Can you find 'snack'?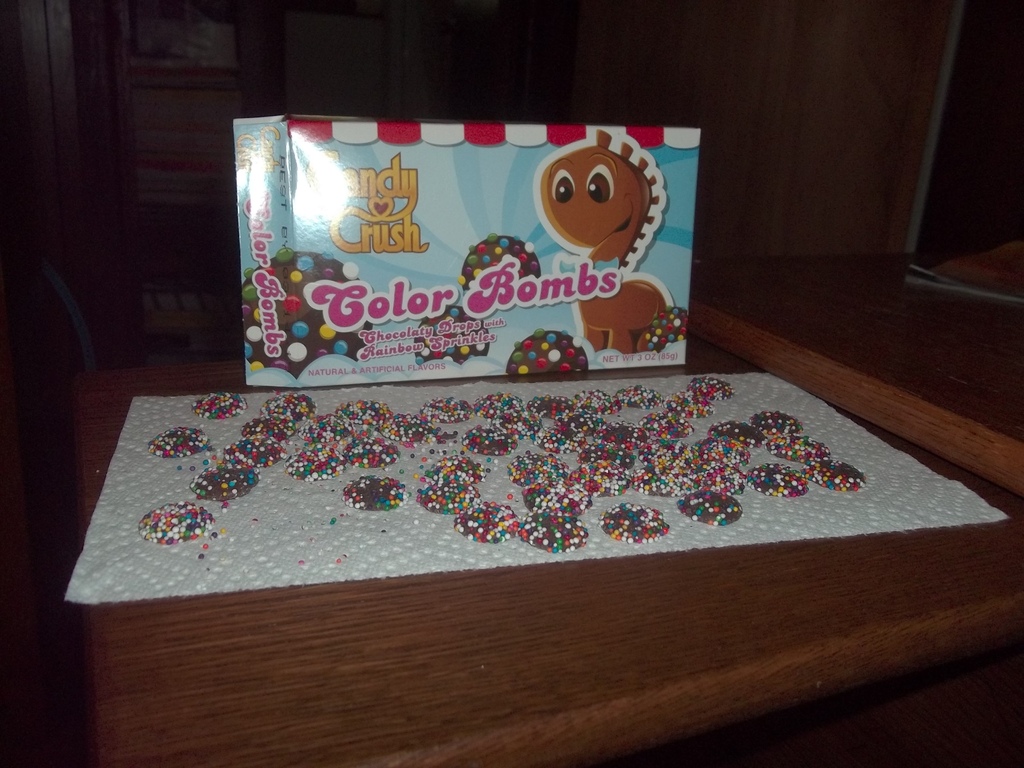
Yes, bounding box: {"left": 747, "top": 410, "right": 801, "bottom": 435}.
